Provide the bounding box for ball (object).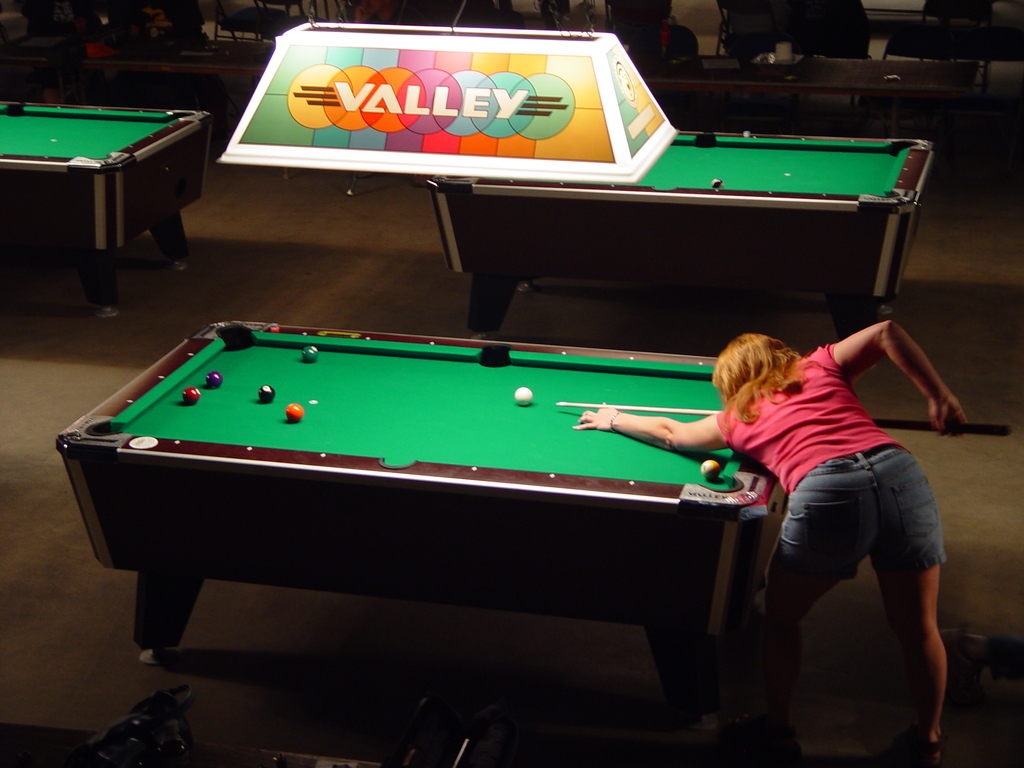
left=181, top=385, right=204, bottom=404.
